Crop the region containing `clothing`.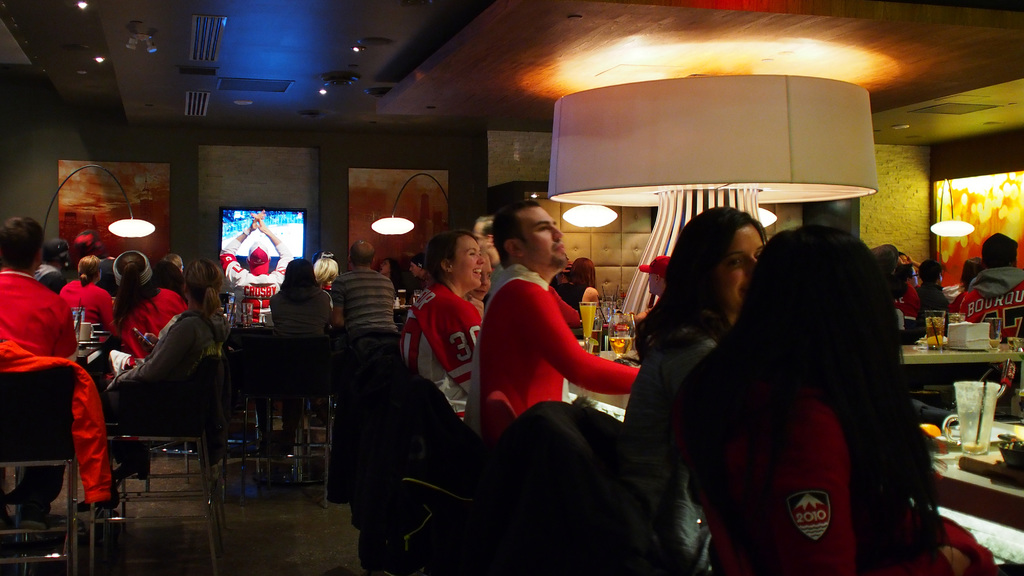
Crop region: x1=4 y1=263 x2=104 y2=499.
